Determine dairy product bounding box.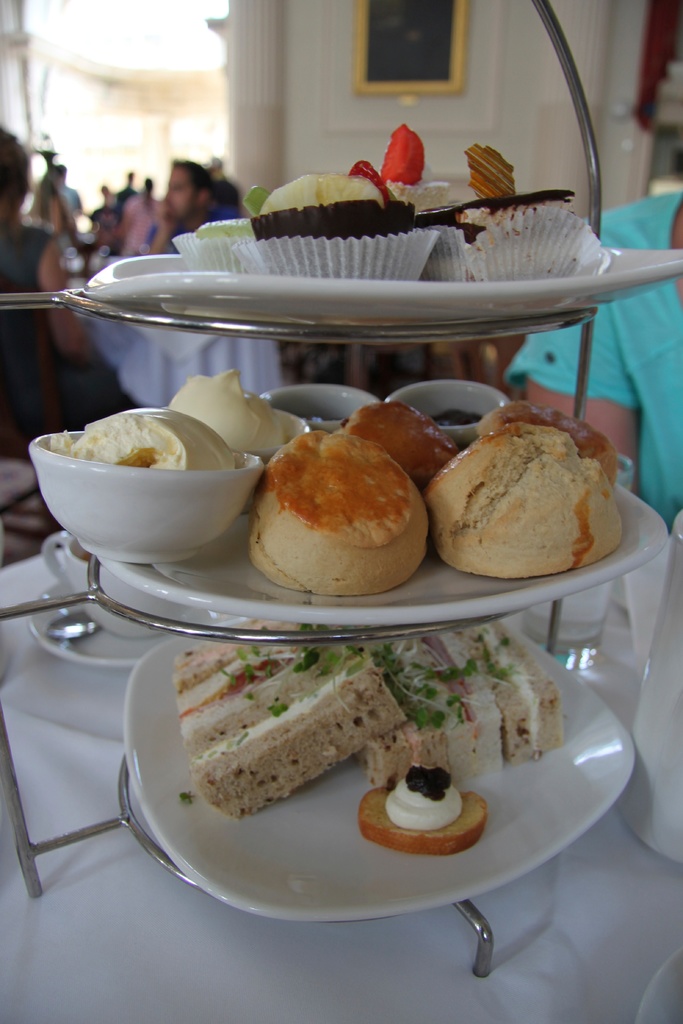
Determined: <region>406, 417, 626, 579</region>.
